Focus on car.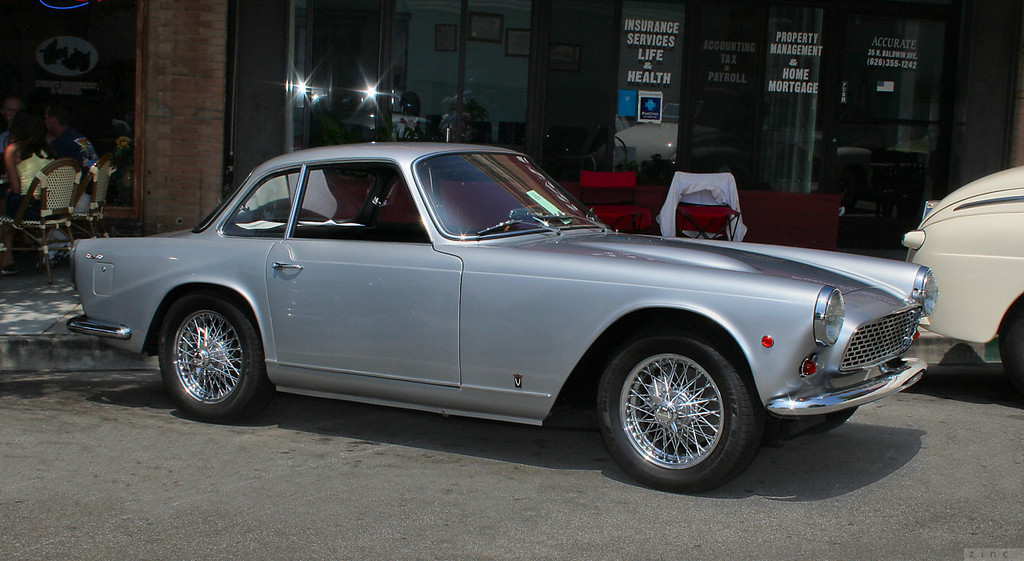
Focused at (902,160,1023,396).
